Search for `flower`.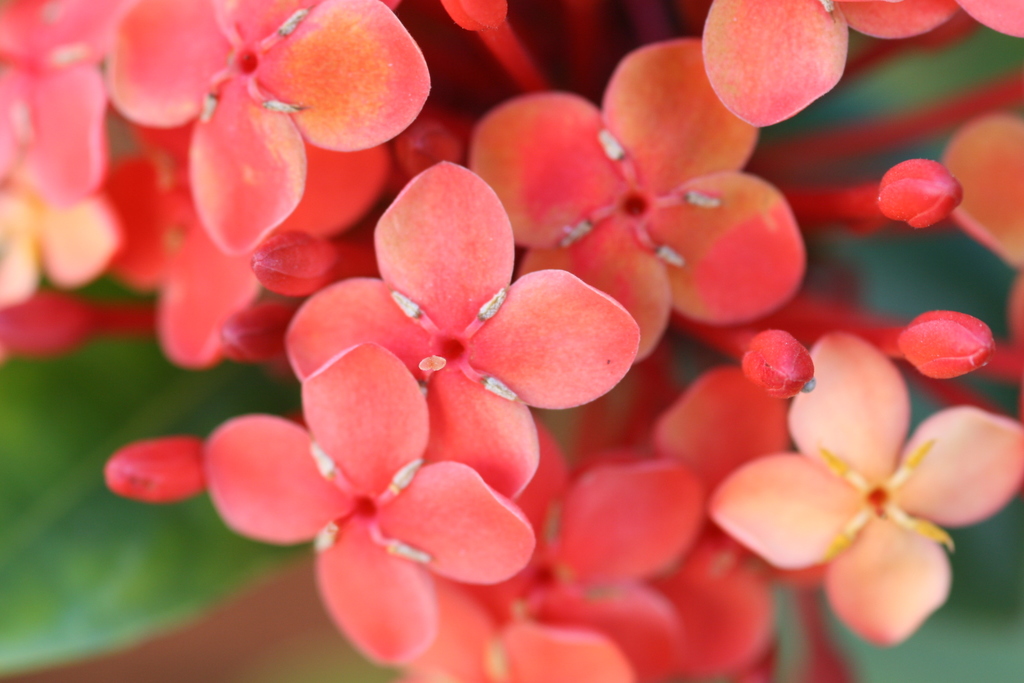
Found at box=[231, 140, 639, 626].
